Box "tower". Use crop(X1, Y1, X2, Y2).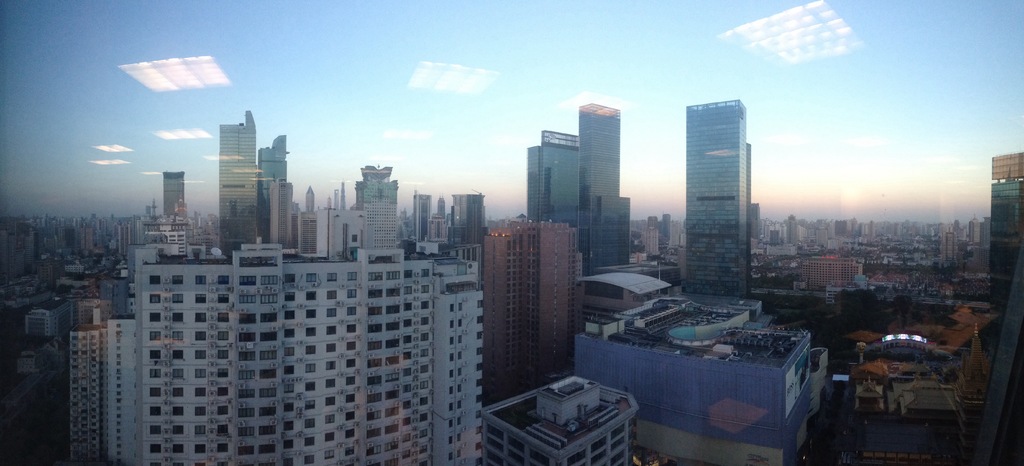
crop(981, 151, 1023, 465).
